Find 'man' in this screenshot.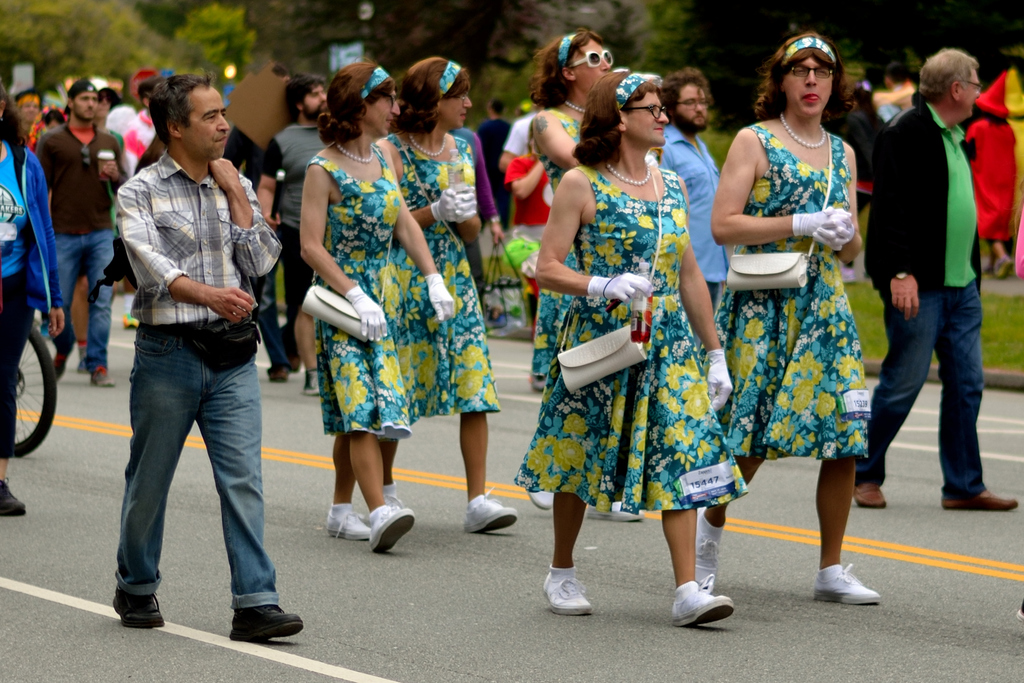
The bounding box for 'man' is bbox=(852, 21, 1011, 531).
